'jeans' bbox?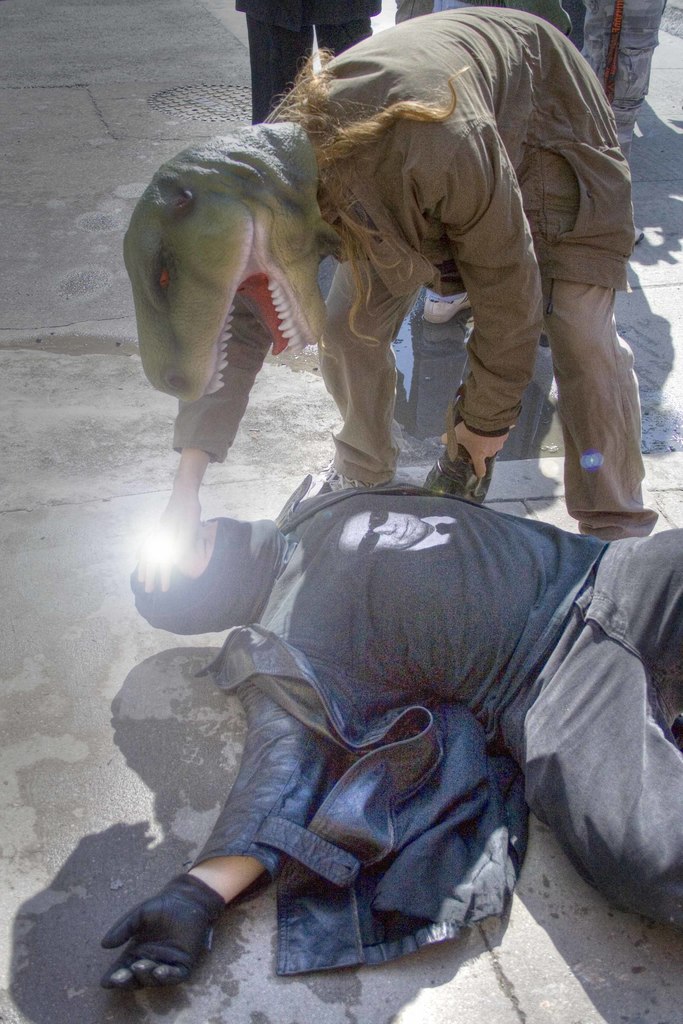
486,527,682,928
